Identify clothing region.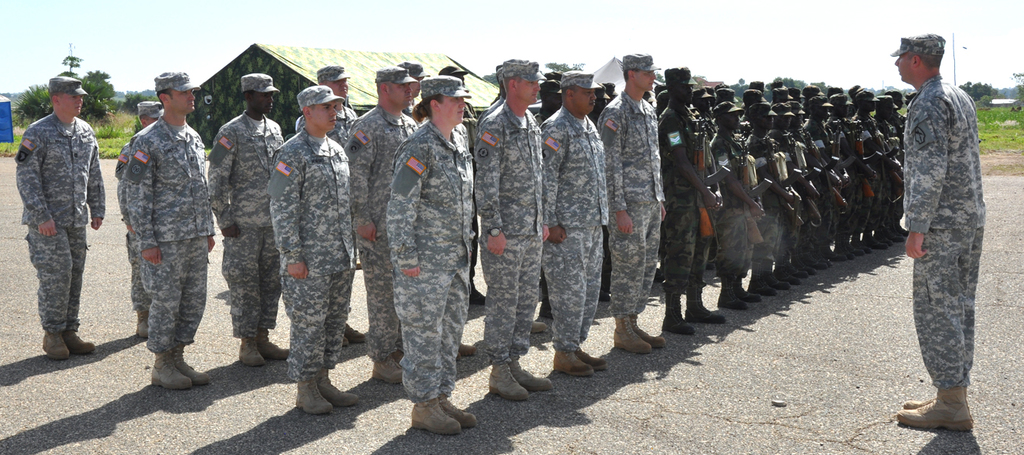
Region: pyautogui.locateOnScreen(469, 93, 547, 355).
